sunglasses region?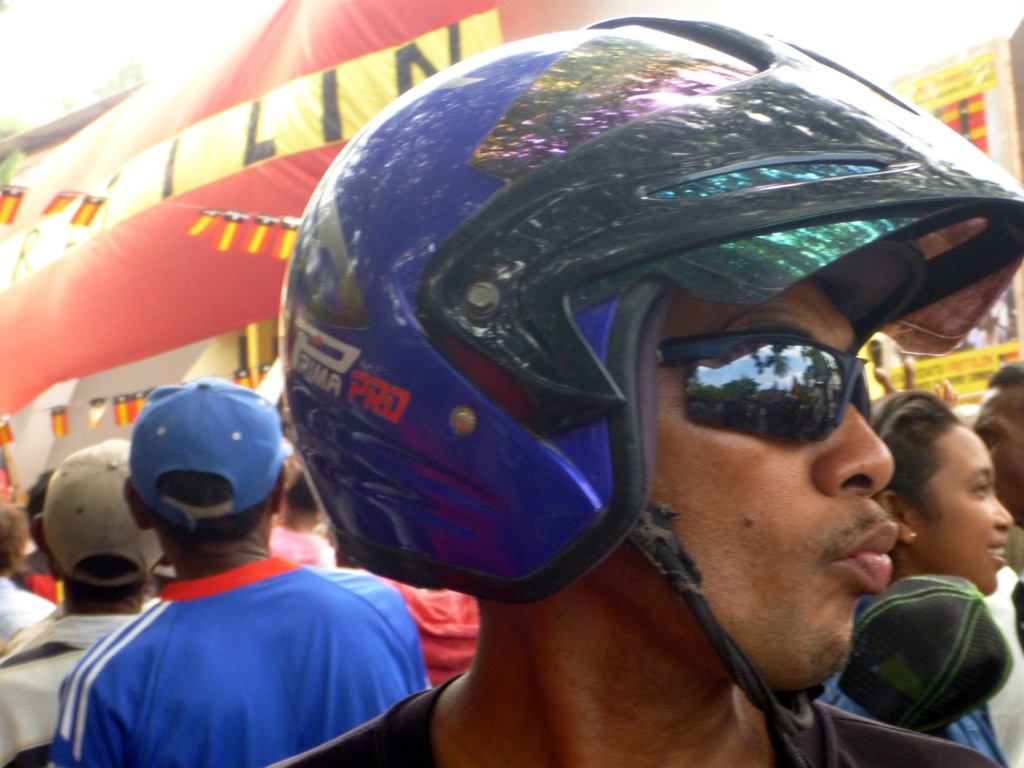
region(658, 334, 874, 440)
